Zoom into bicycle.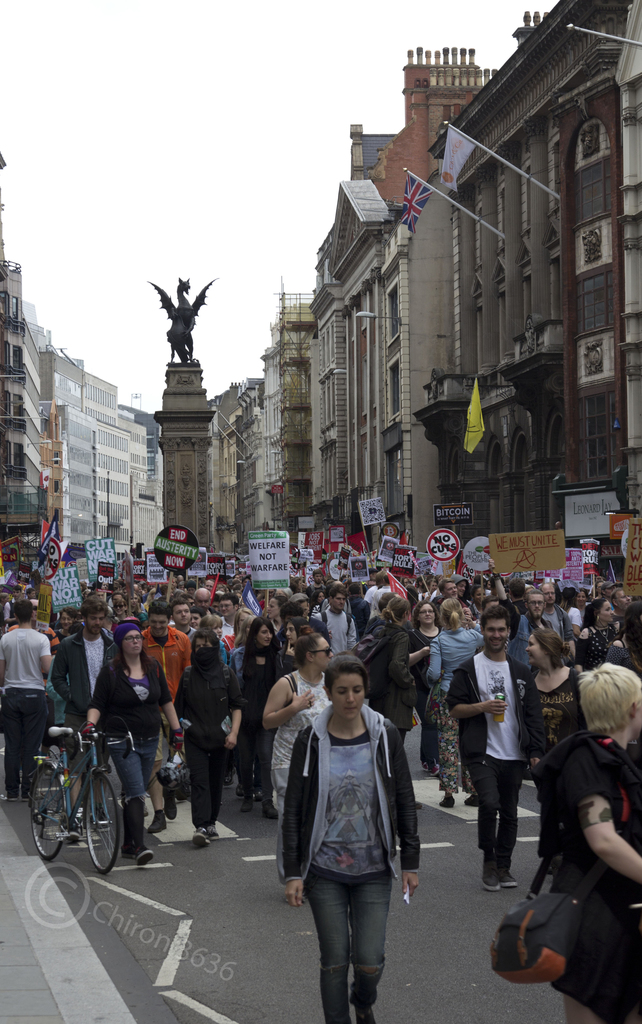
Zoom target: BBox(33, 714, 157, 872).
